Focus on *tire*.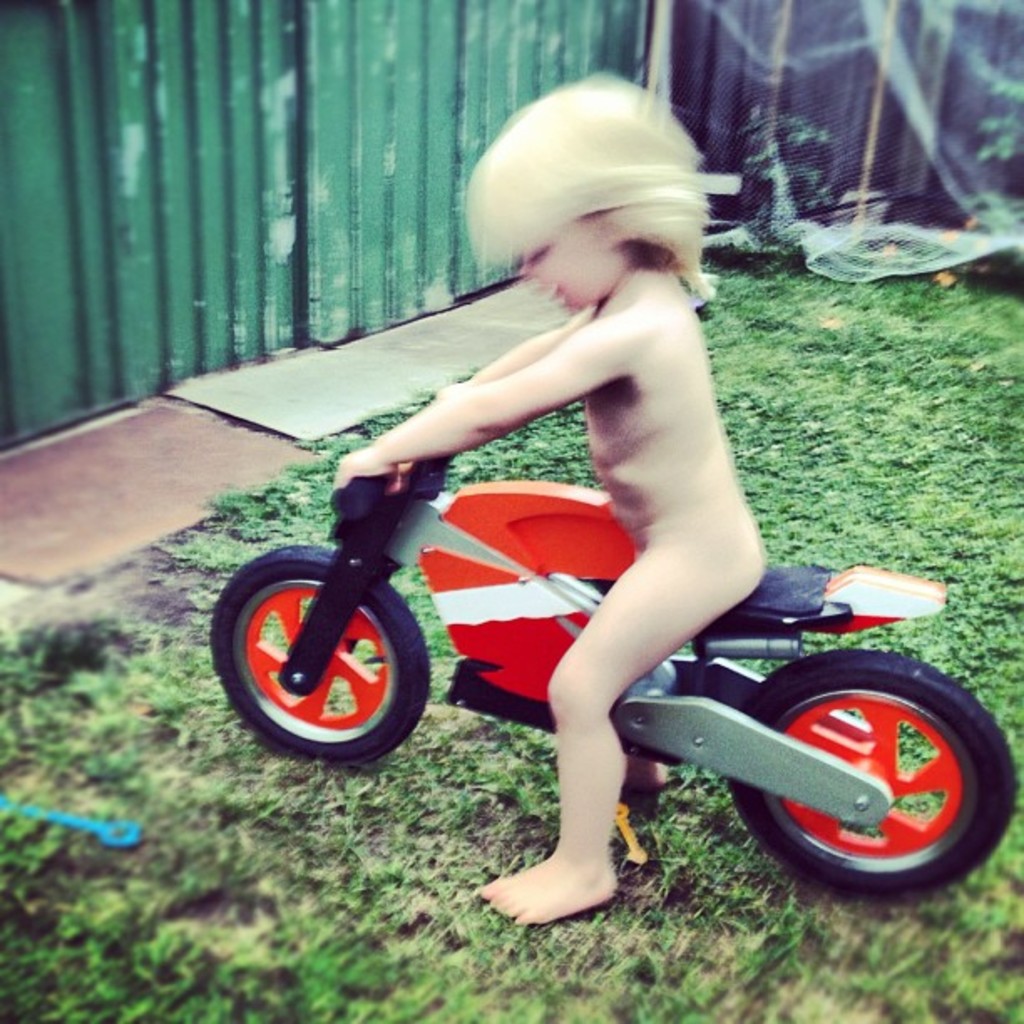
Focused at crop(224, 525, 435, 798).
